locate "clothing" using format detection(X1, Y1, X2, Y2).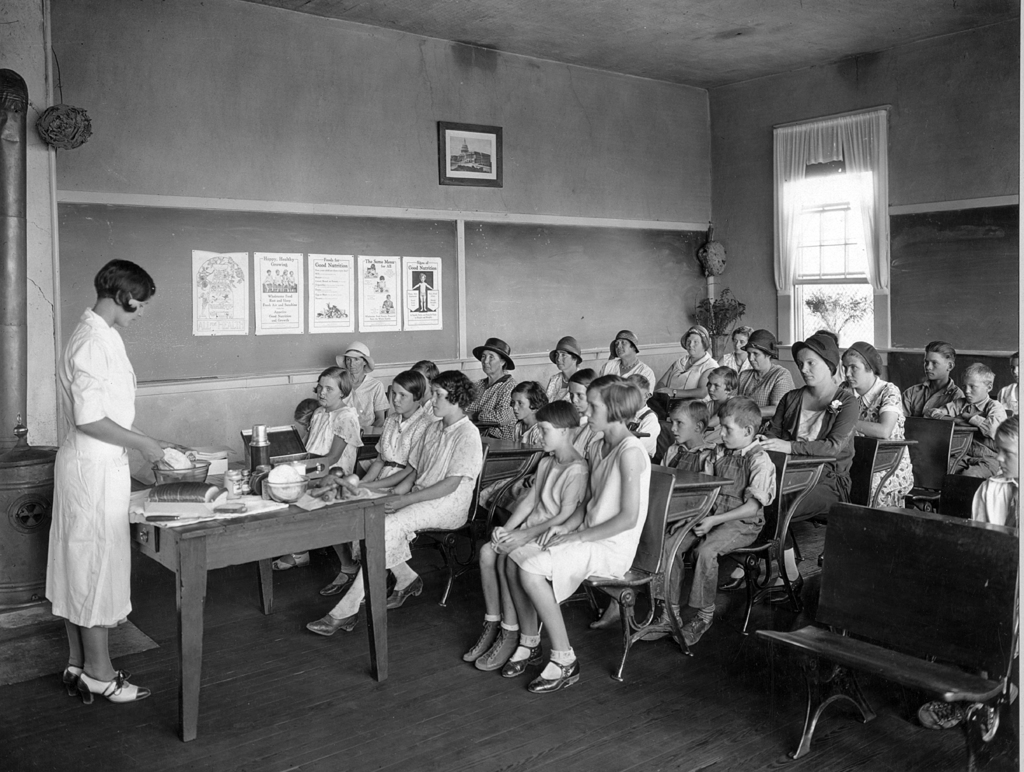
detection(928, 398, 1008, 482).
